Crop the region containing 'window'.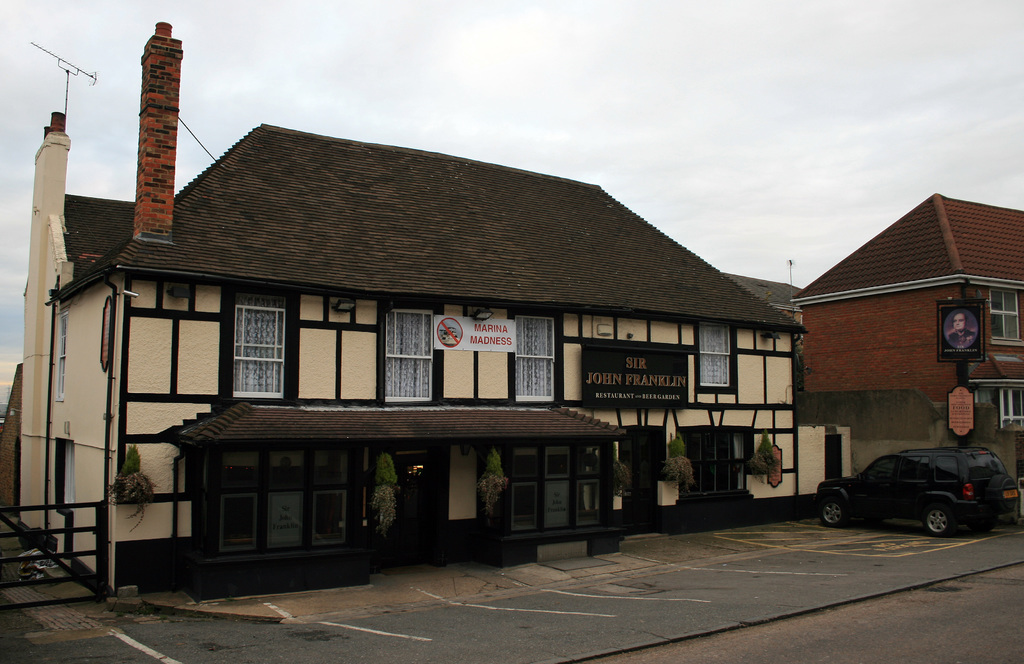
Crop region: {"left": 383, "top": 313, "right": 430, "bottom": 397}.
